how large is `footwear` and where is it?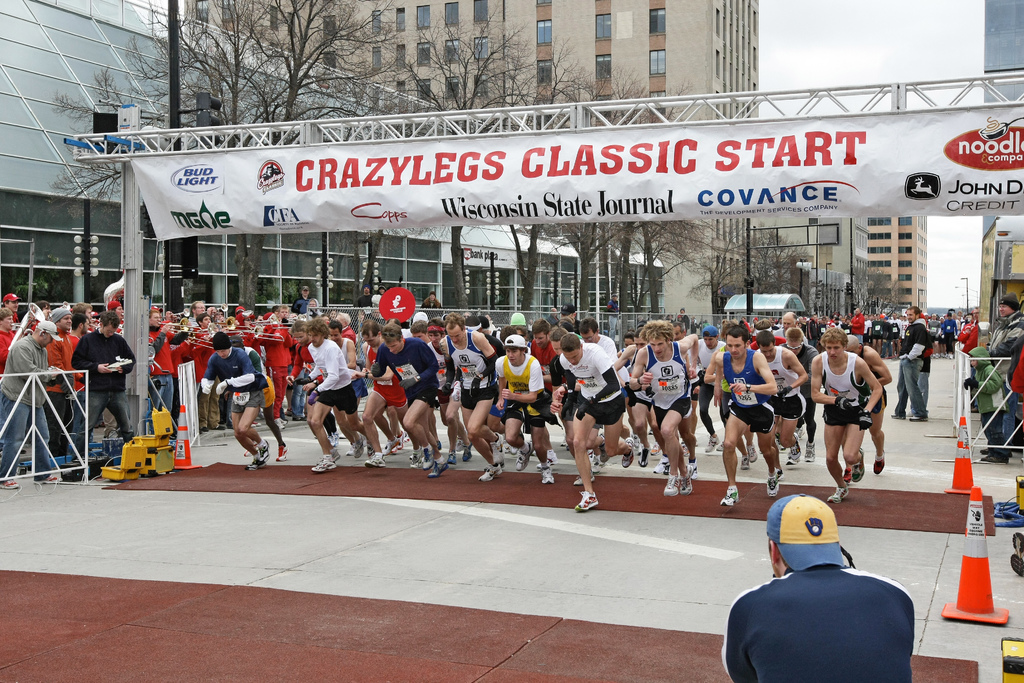
Bounding box: (x1=854, y1=447, x2=863, y2=482).
